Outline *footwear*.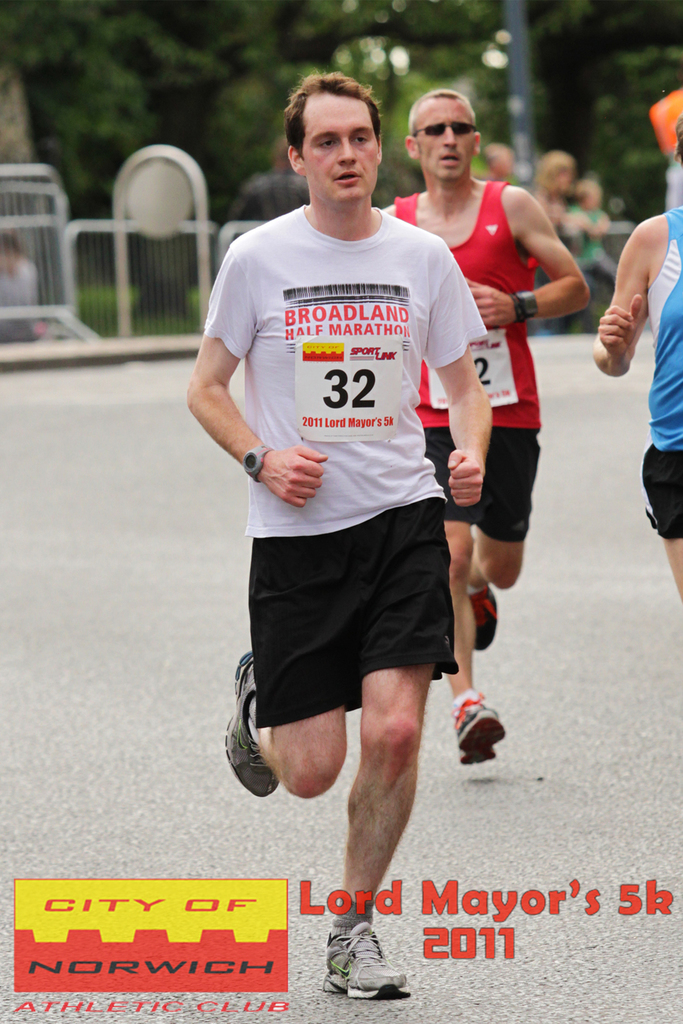
Outline: (left=449, top=695, right=516, bottom=767).
